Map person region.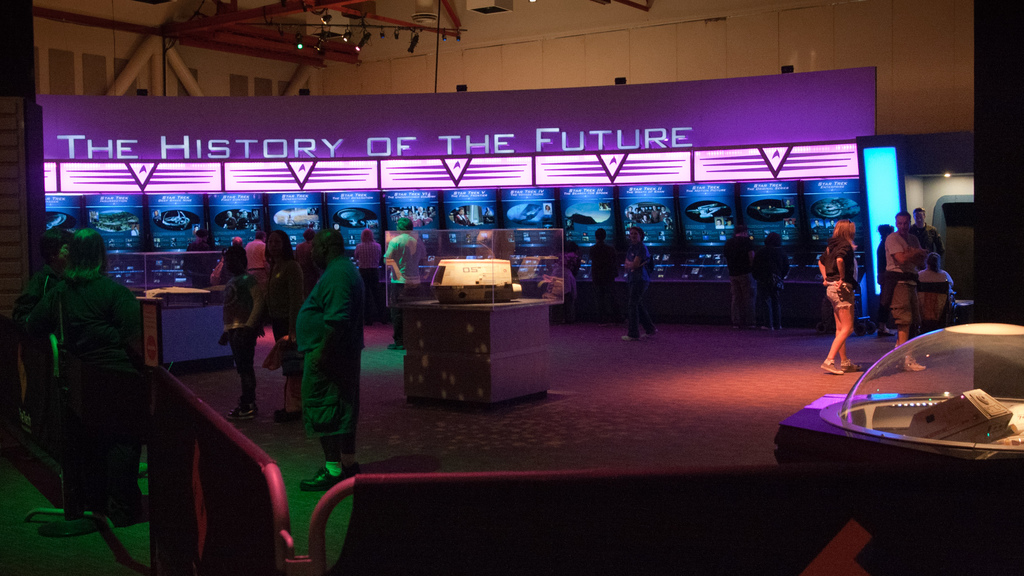
Mapped to l=812, t=211, r=855, b=387.
